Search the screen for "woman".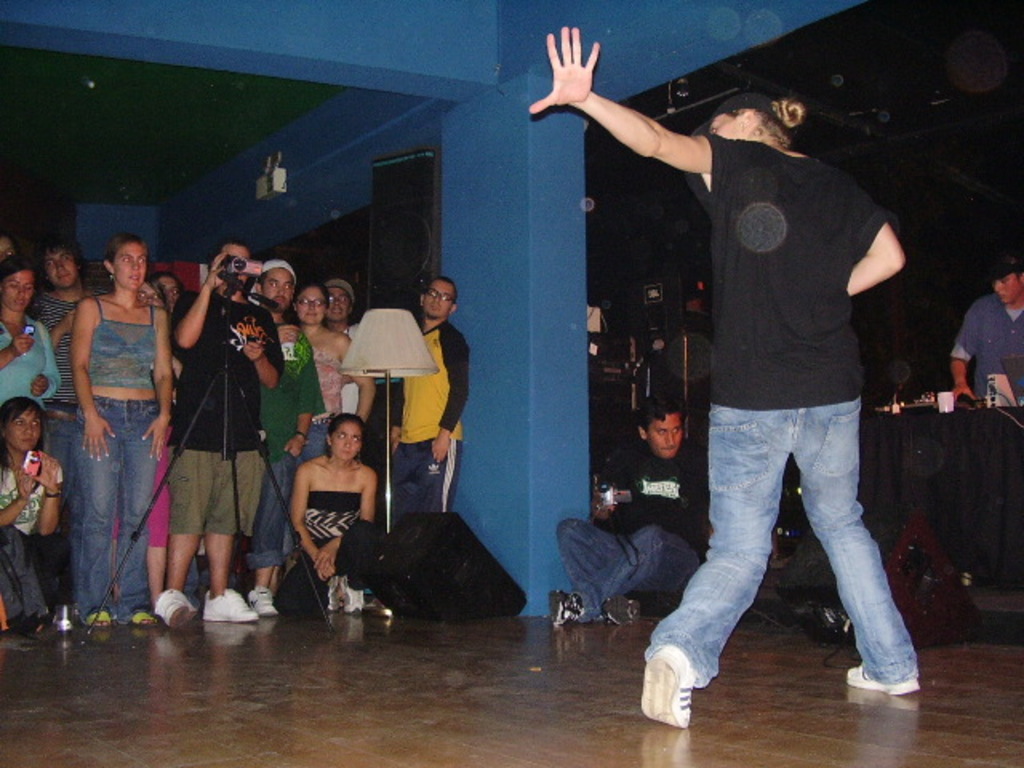
Found at region(293, 282, 373, 467).
